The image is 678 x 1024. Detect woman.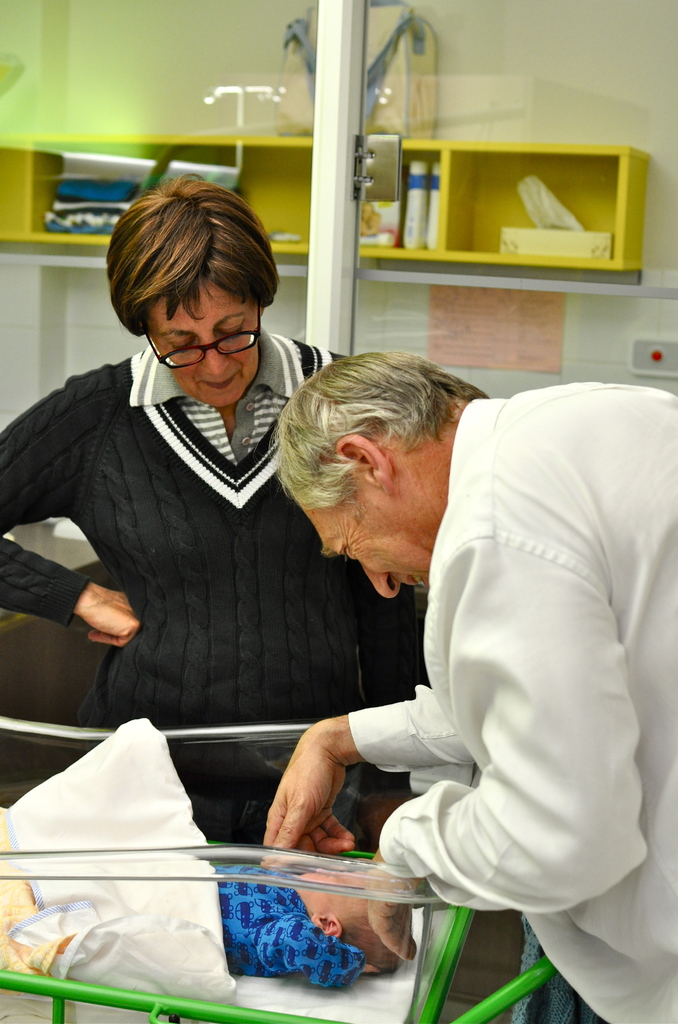
Detection: bbox=[31, 160, 363, 861].
